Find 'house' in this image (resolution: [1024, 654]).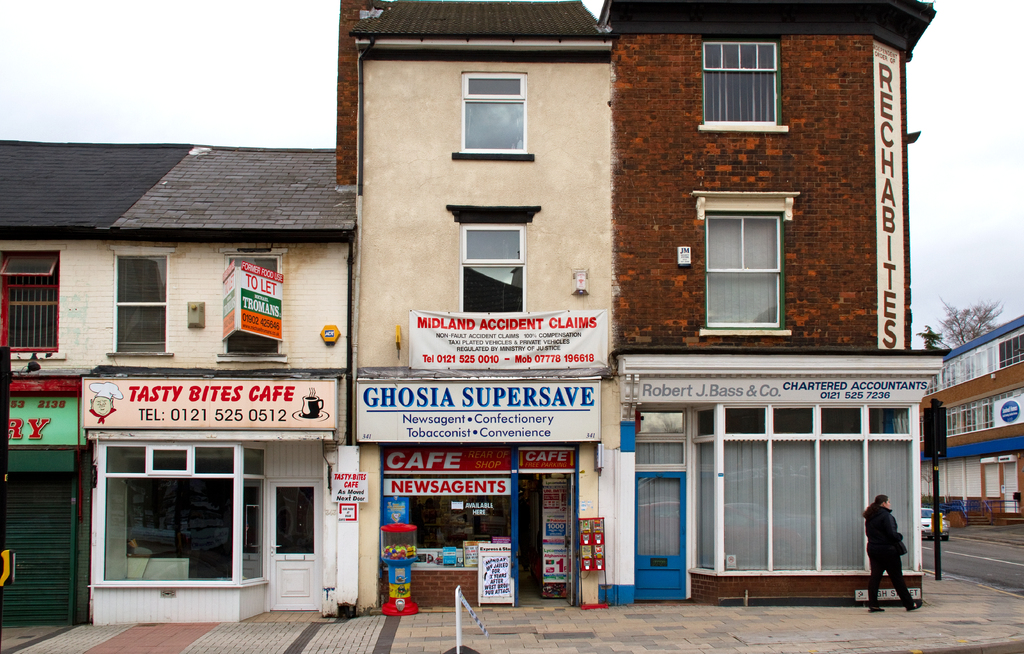
bbox(922, 310, 1023, 589).
